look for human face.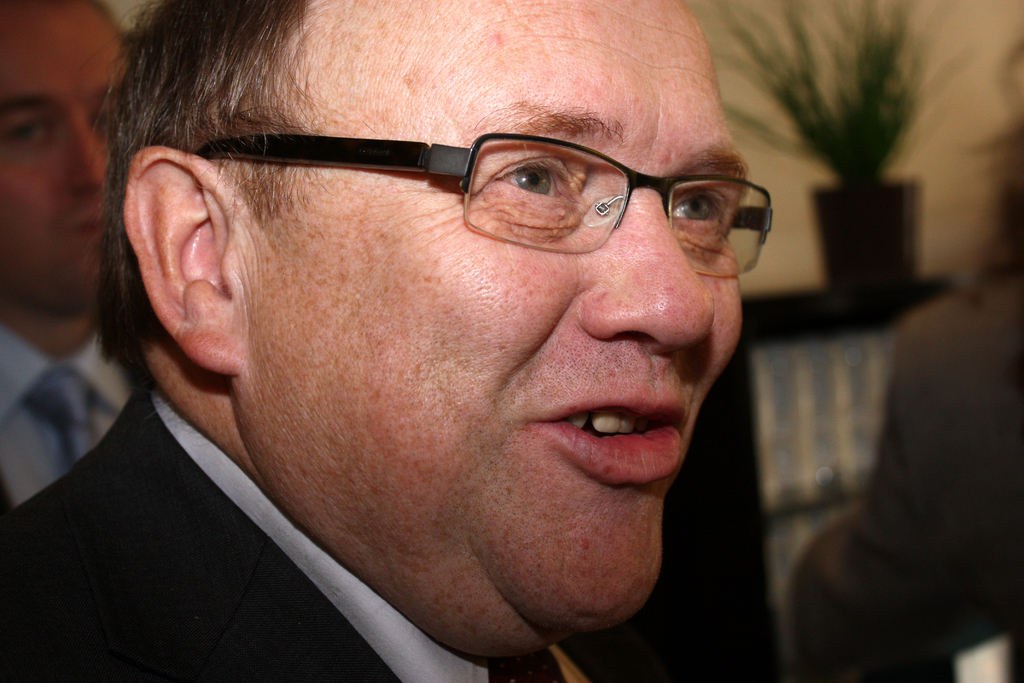
Found: pyautogui.locateOnScreen(244, 0, 744, 645).
